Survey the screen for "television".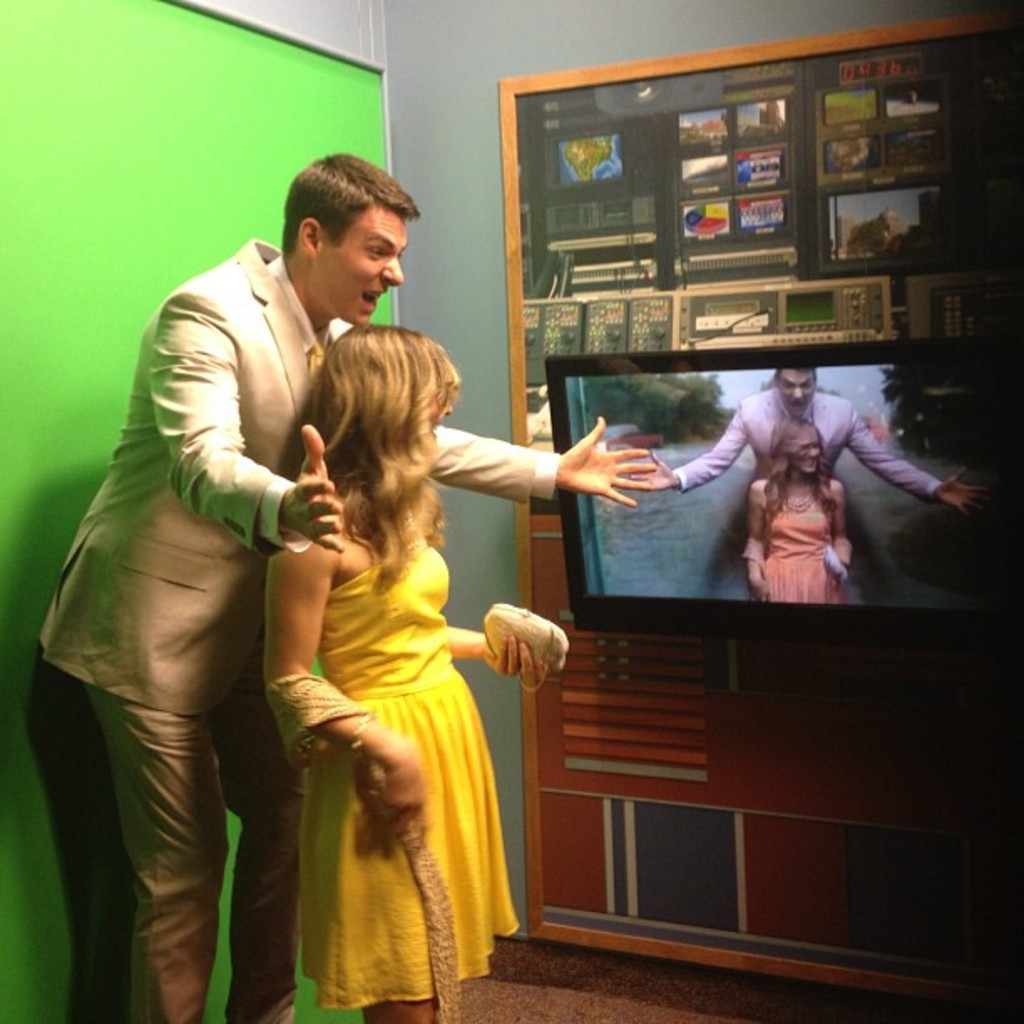
Survey found: select_region(542, 331, 1022, 653).
